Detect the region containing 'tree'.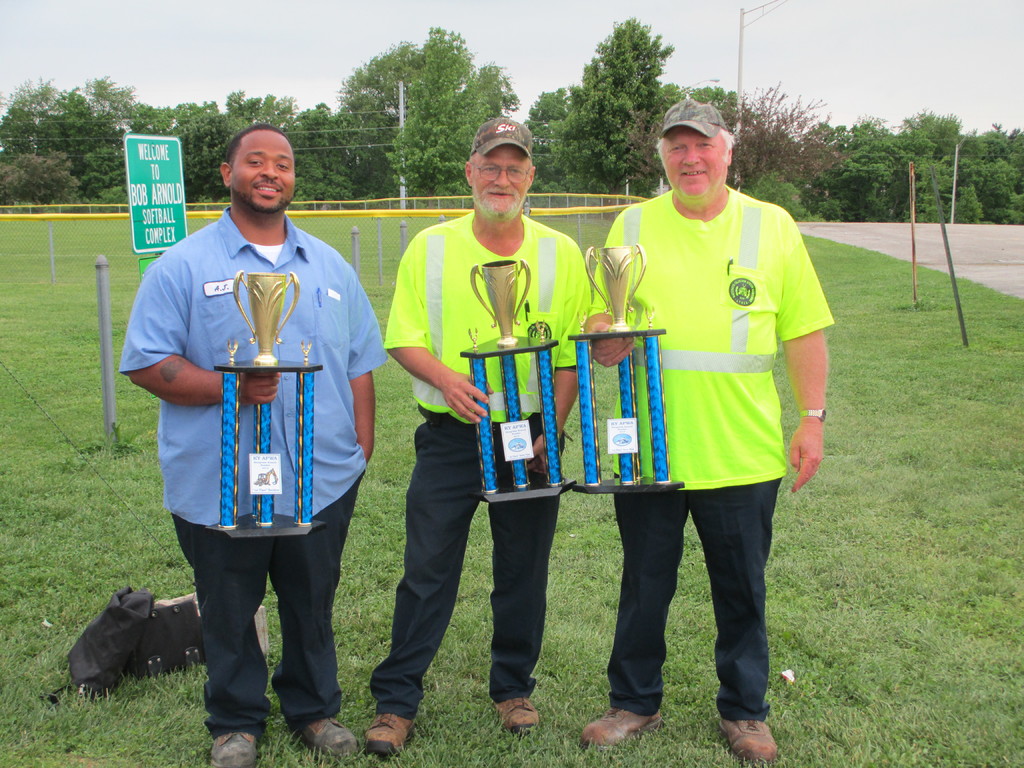
(333,29,520,194).
